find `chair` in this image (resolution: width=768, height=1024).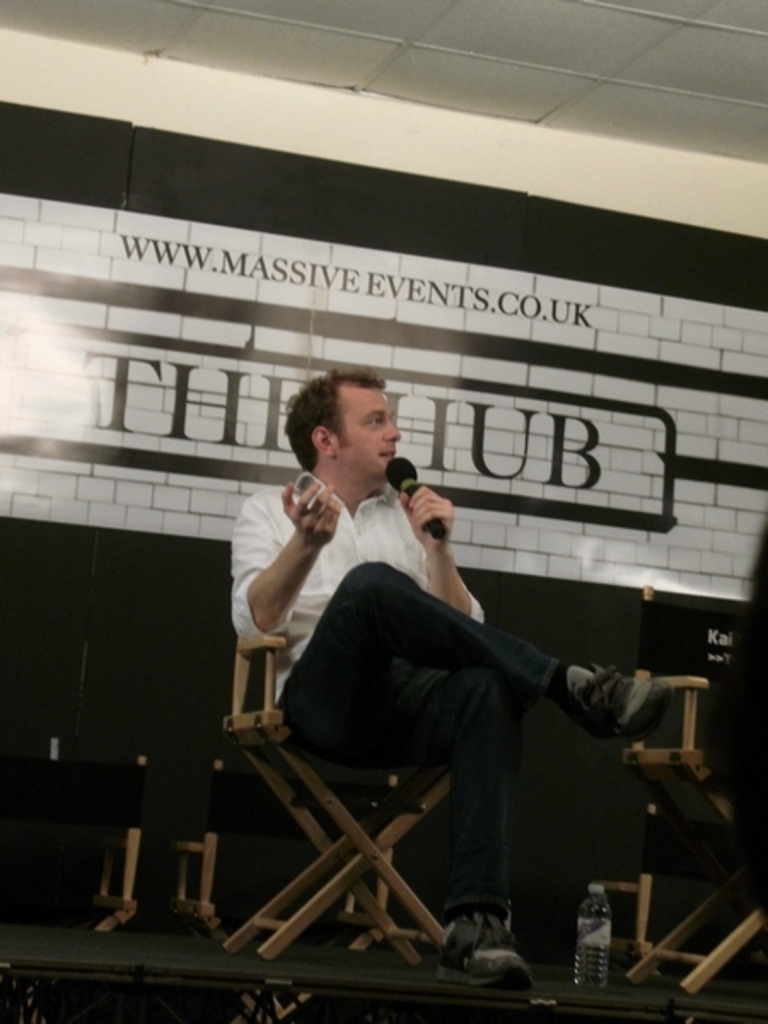
<bbox>184, 684, 492, 971</bbox>.
